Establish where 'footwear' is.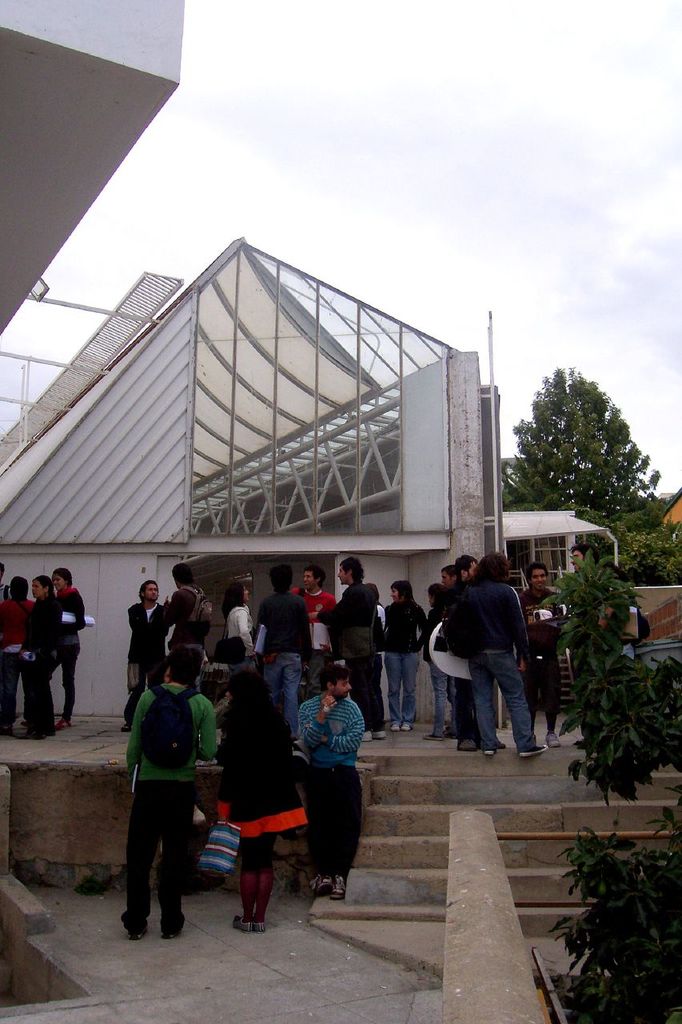
Established at 17 729 45 738.
